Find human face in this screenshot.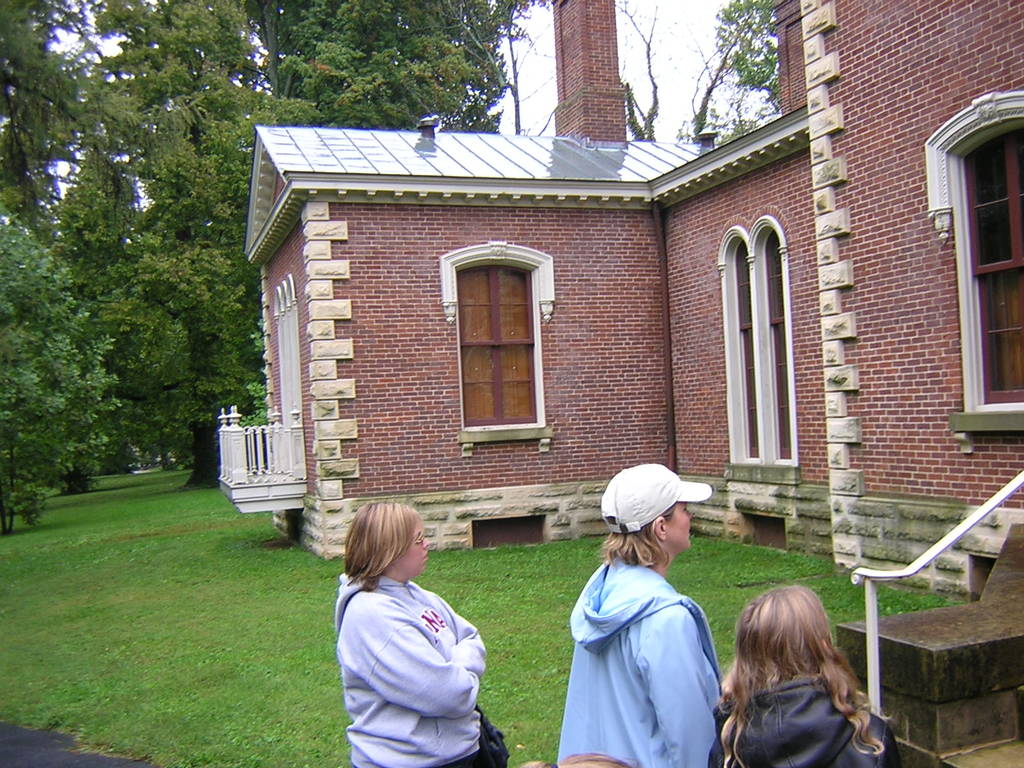
The bounding box for human face is x1=665 y1=498 x2=692 y2=551.
